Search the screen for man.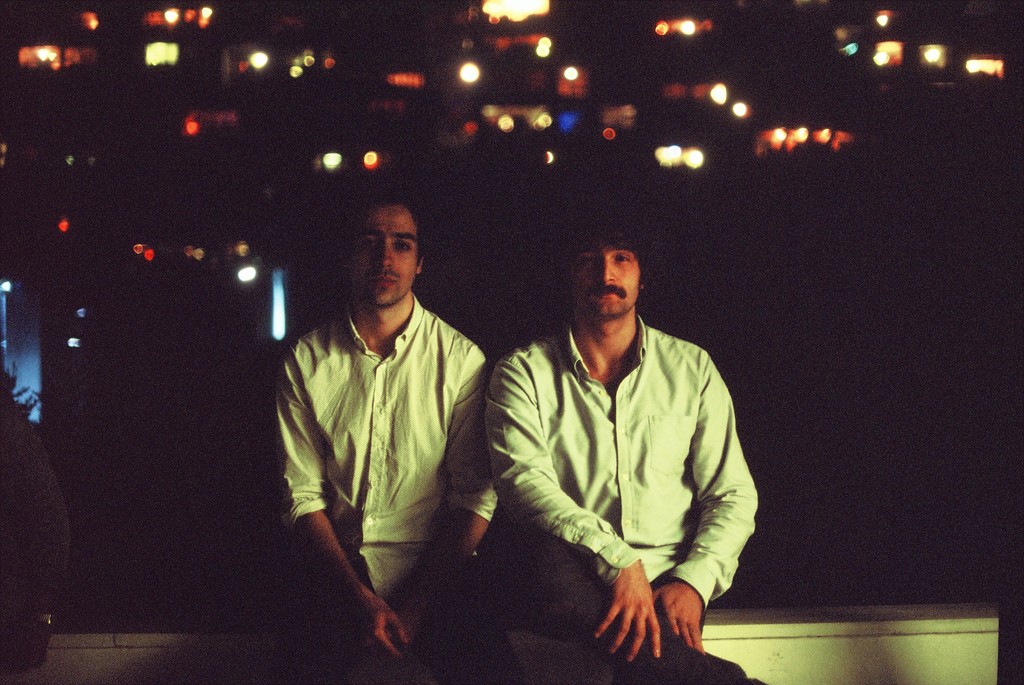
Found at crop(268, 186, 529, 684).
